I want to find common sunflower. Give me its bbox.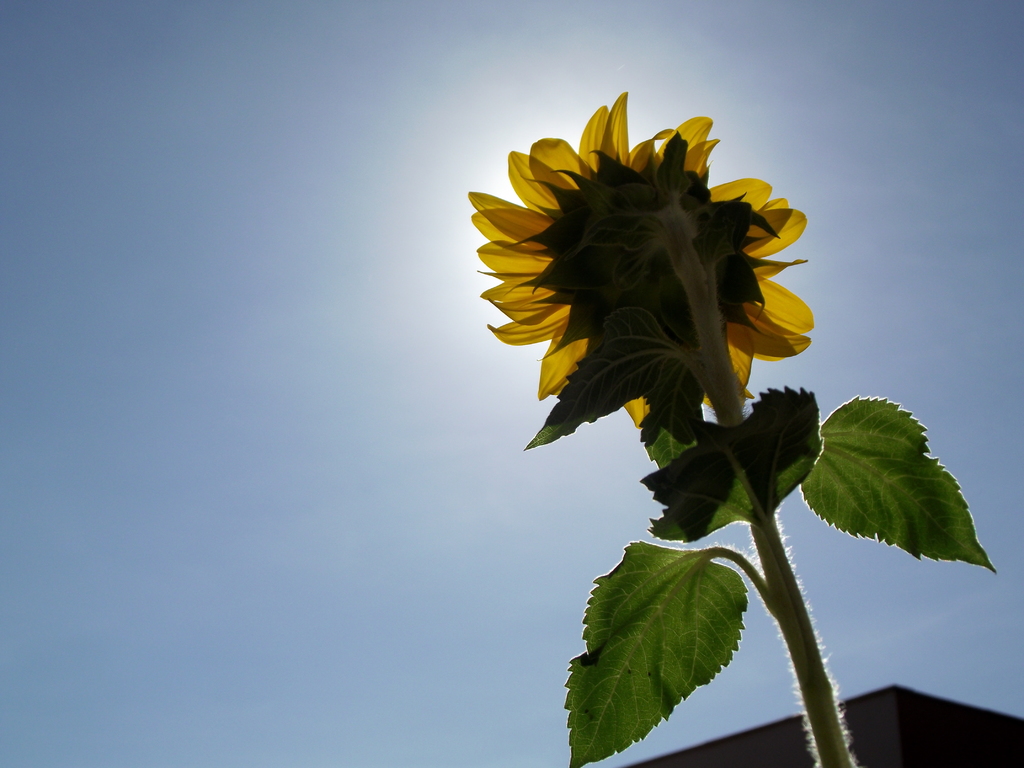
pyautogui.locateOnScreen(472, 88, 817, 431).
